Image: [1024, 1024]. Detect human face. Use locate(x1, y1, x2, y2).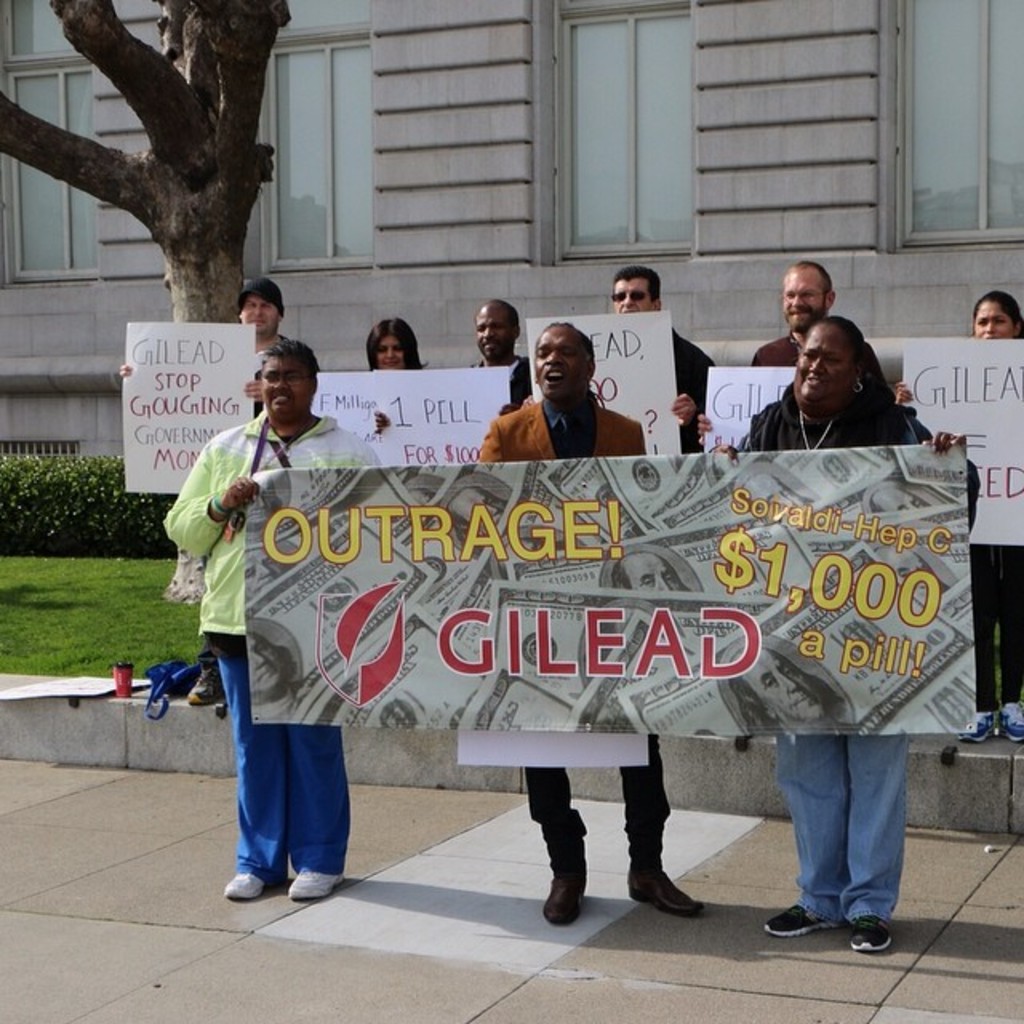
locate(259, 357, 318, 430).
